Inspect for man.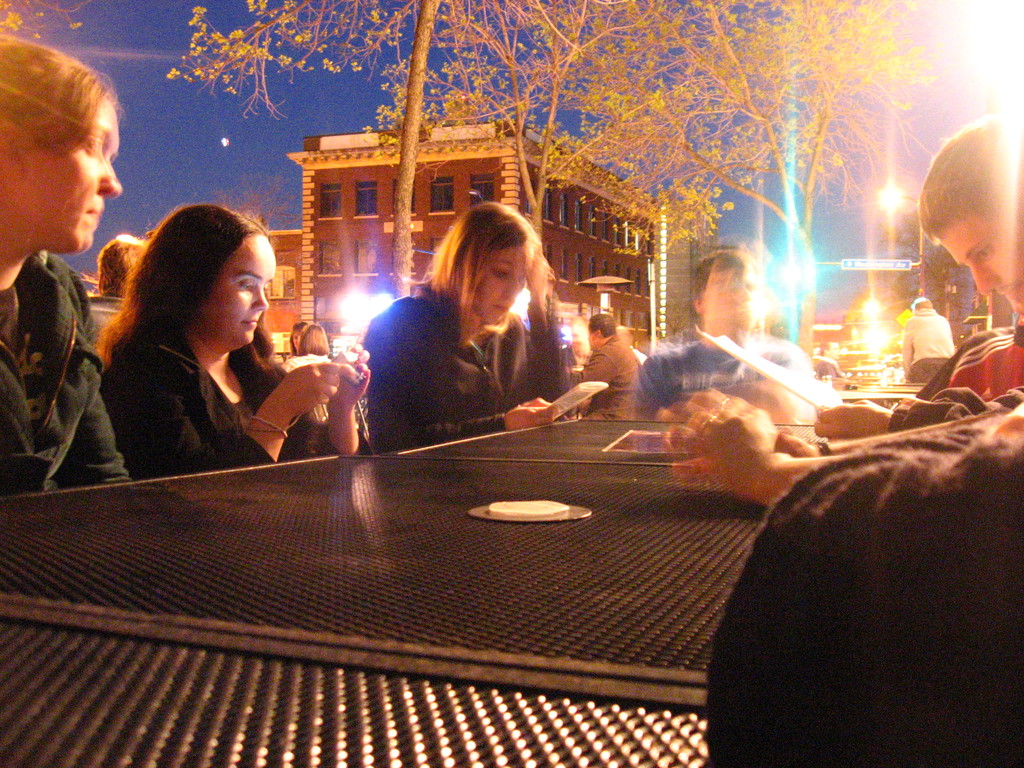
Inspection: locate(664, 113, 1023, 505).
